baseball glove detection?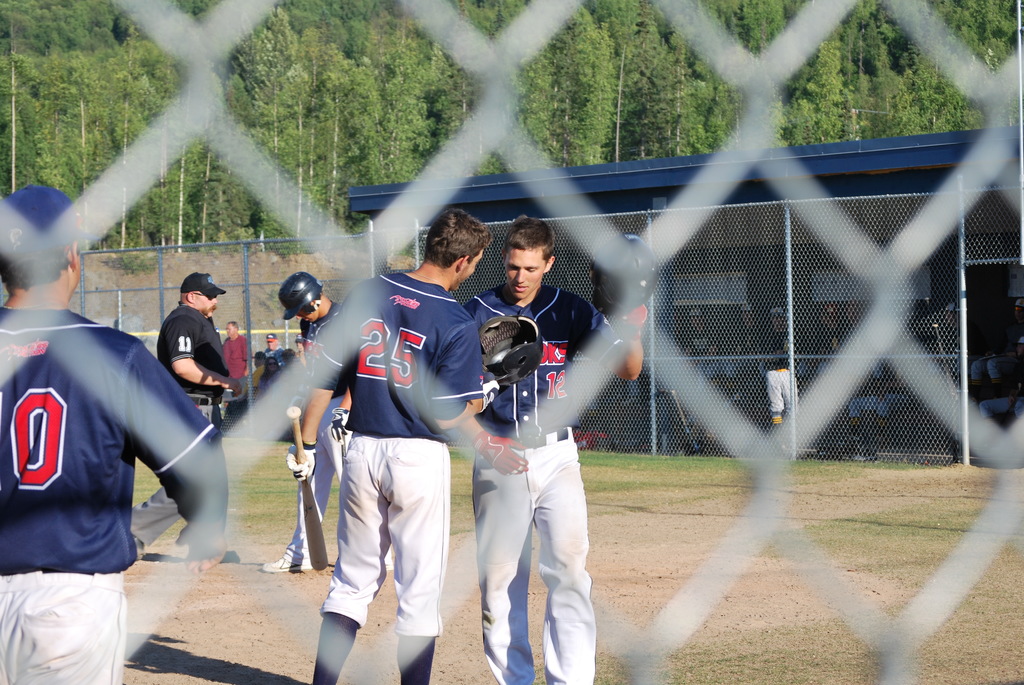
bbox=[588, 232, 662, 317]
